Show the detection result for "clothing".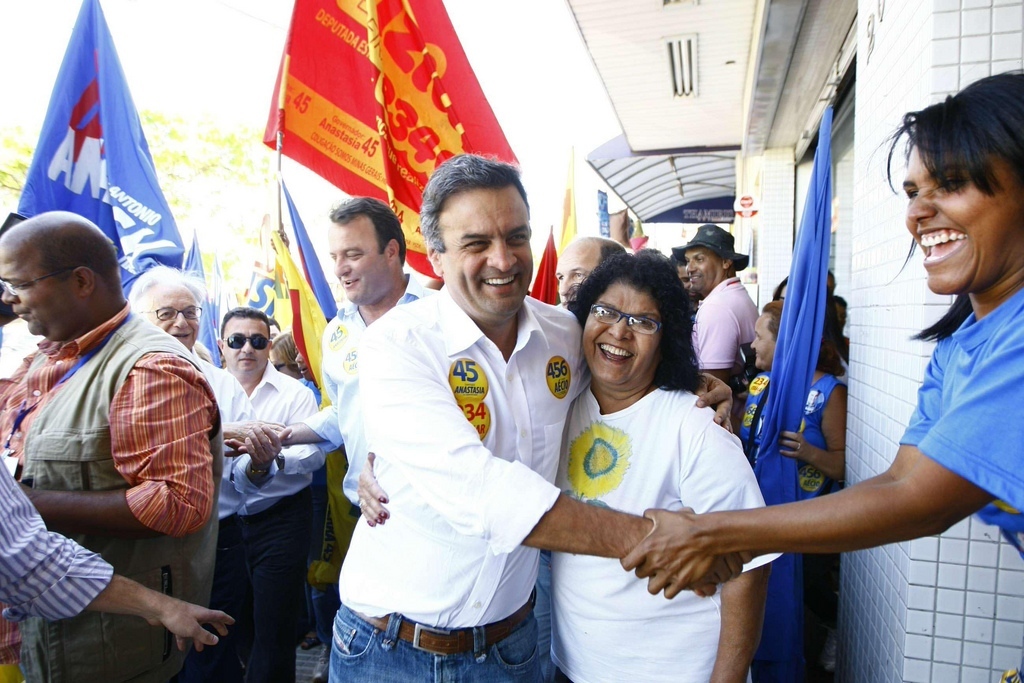
(x1=731, y1=360, x2=842, y2=682).
